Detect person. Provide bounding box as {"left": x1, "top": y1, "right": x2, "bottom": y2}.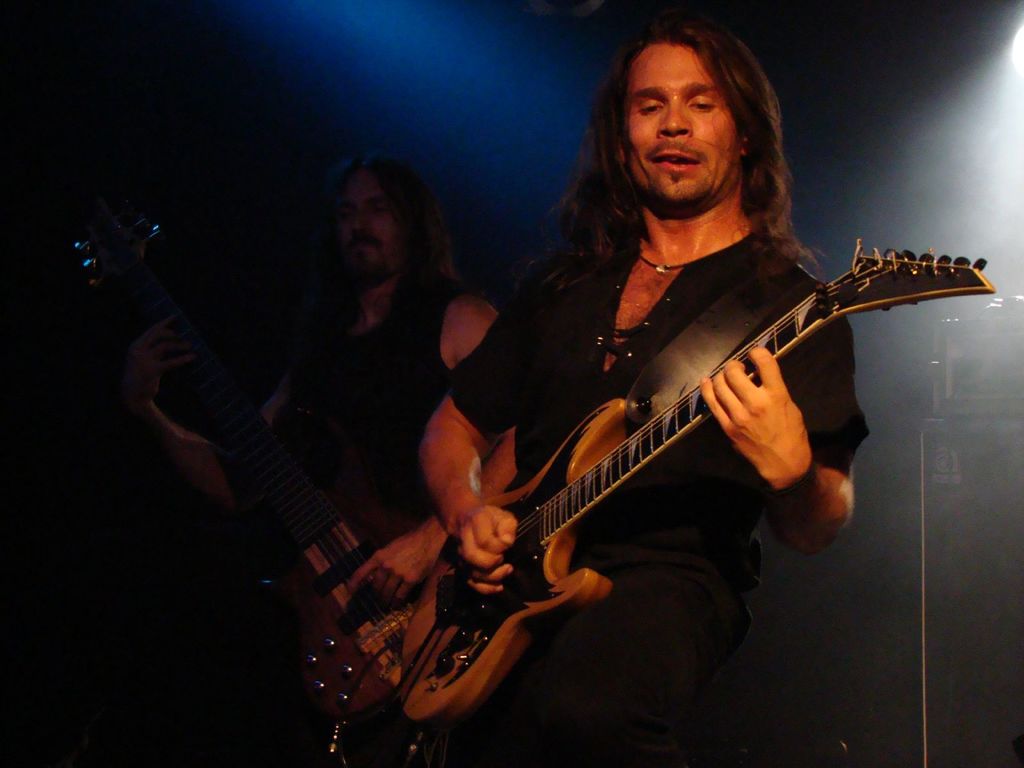
{"left": 125, "top": 159, "right": 520, "bottom": 609}.
